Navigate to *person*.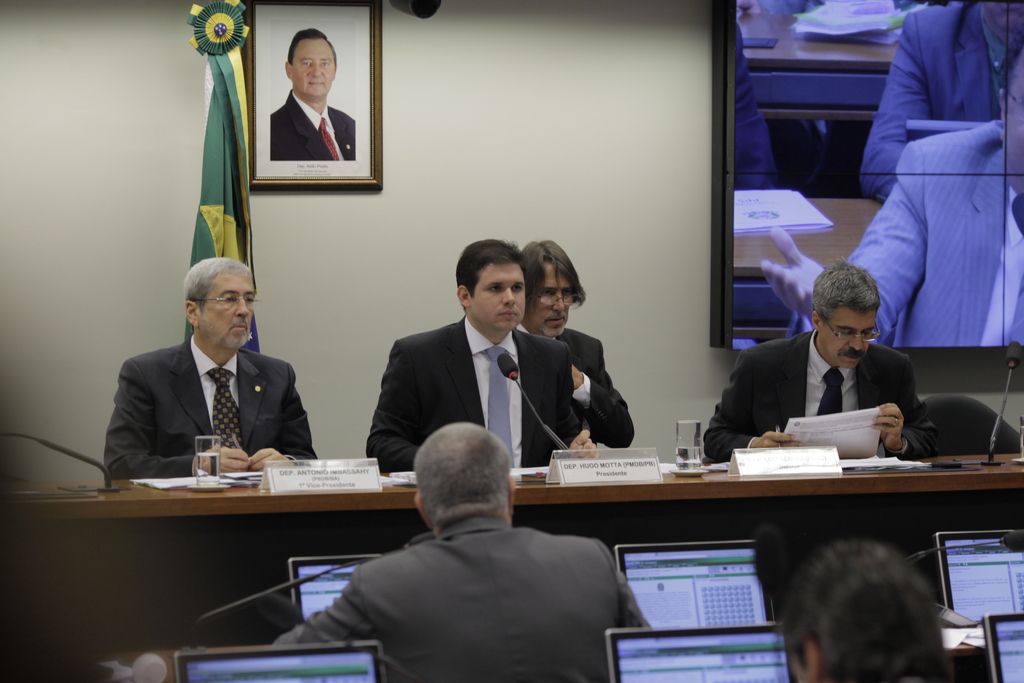
Navigation target: region(859, 0, 1023, 205).
